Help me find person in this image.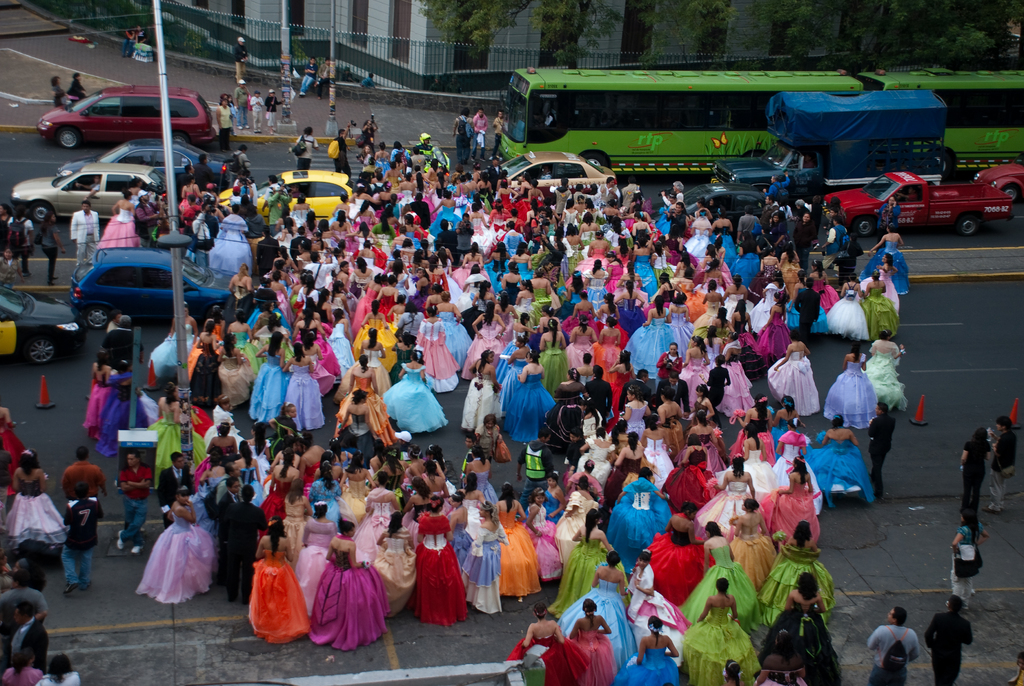
Found it: select_region(925, 592, 977, 685).
